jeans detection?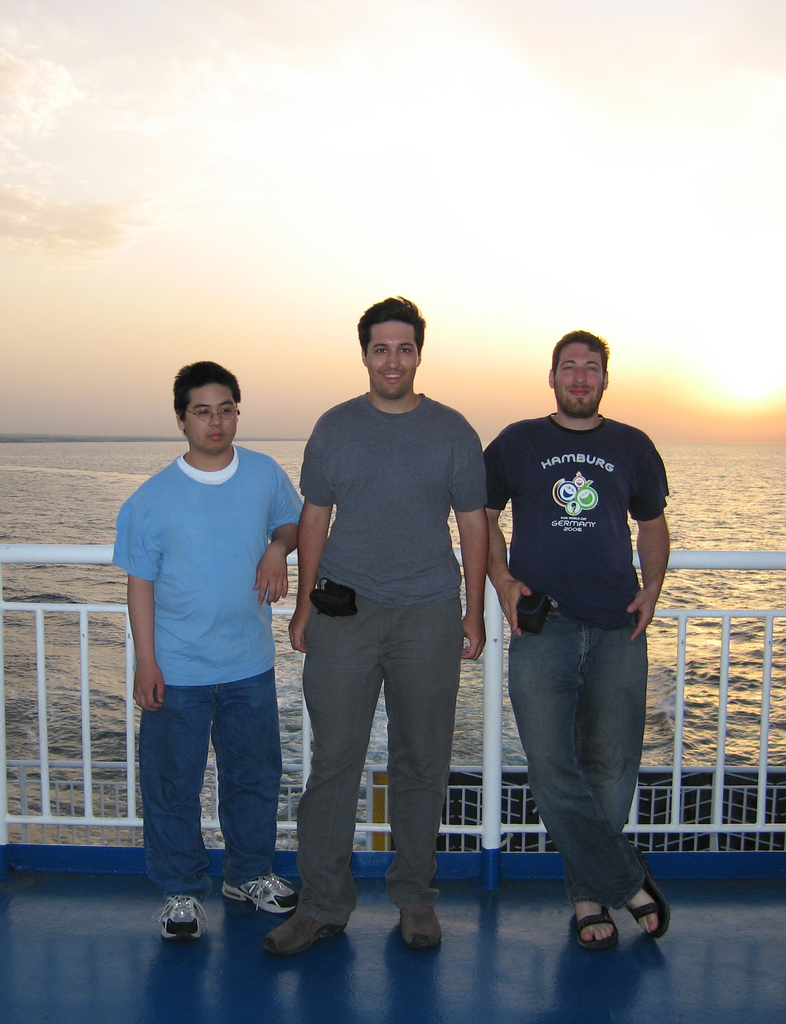
pyautogui.locateOnScreen(145, 666, 286, 915)
